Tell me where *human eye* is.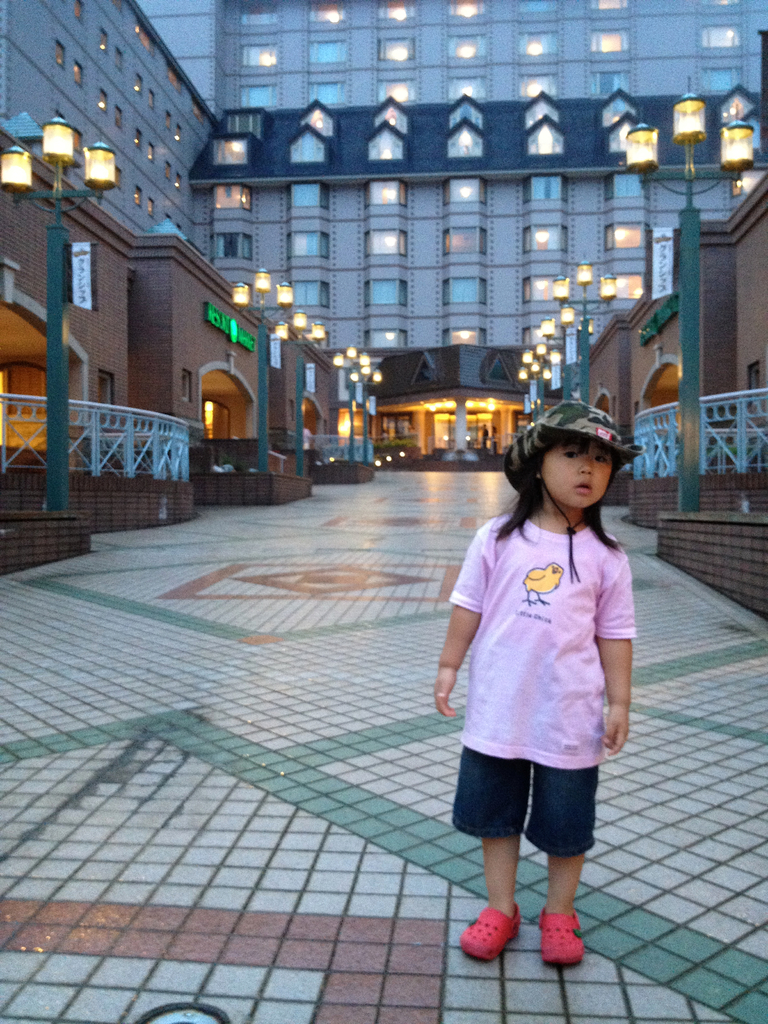
*human eye* is at locate(565, 450, 584, 461).
